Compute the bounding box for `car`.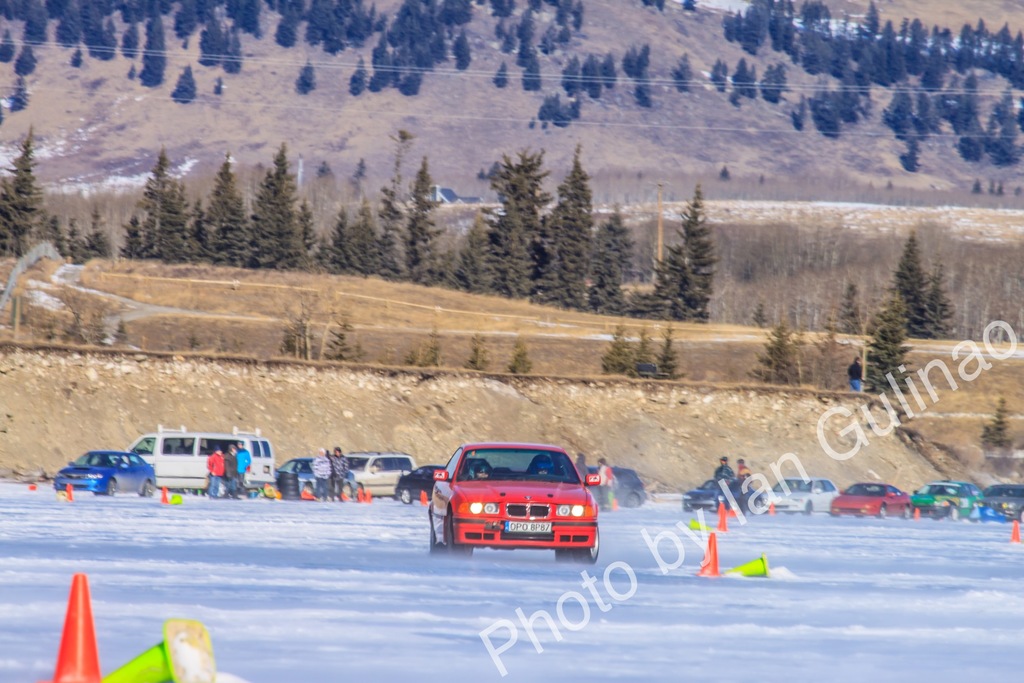
pyautogui.locateOnScreen(47, 448, 157, 496).
